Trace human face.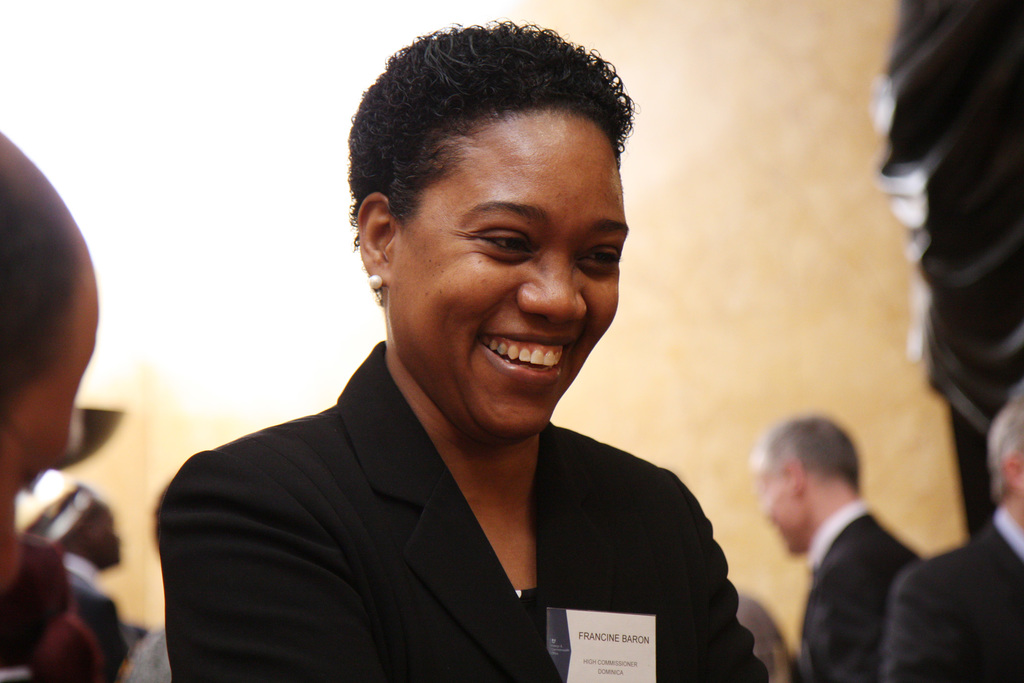
Traced to bbox(764, 458, 794, 554).
